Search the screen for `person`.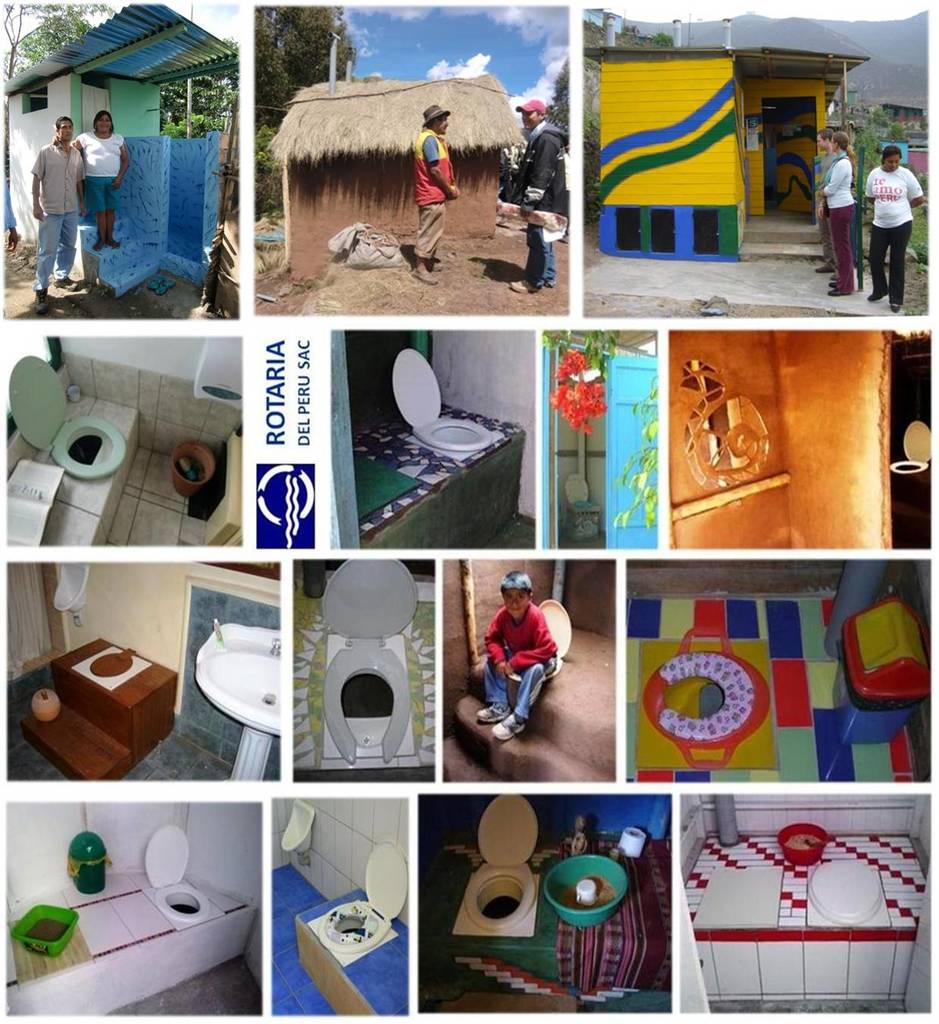
Found at left=414, top=106, right=463, bottom=282.
